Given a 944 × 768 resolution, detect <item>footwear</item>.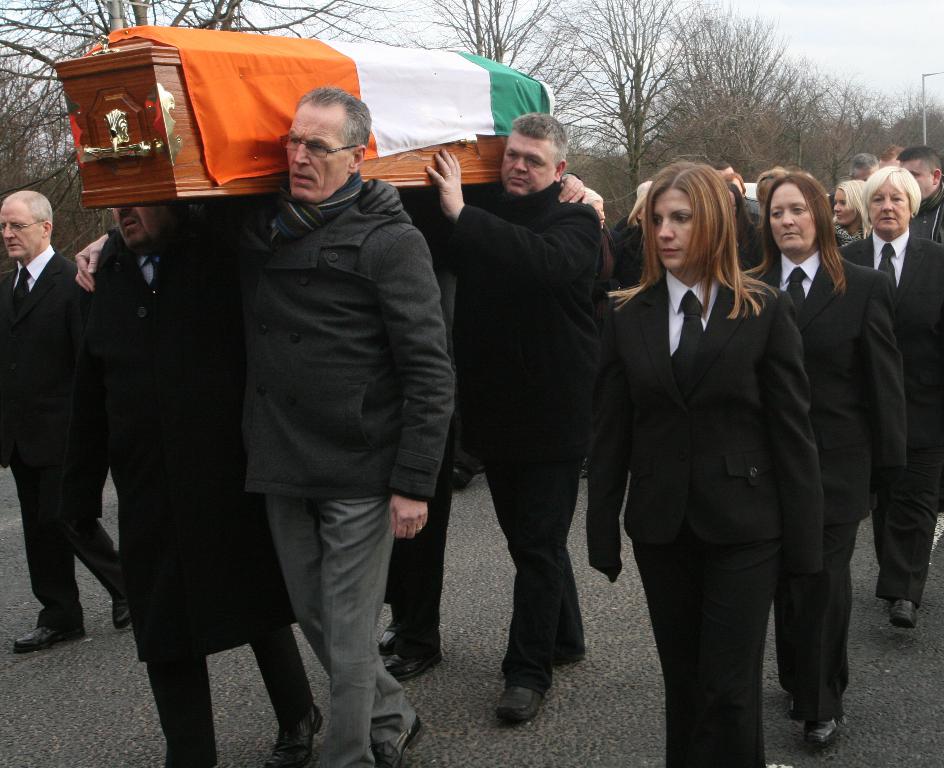
892, 600, 923, 629.
